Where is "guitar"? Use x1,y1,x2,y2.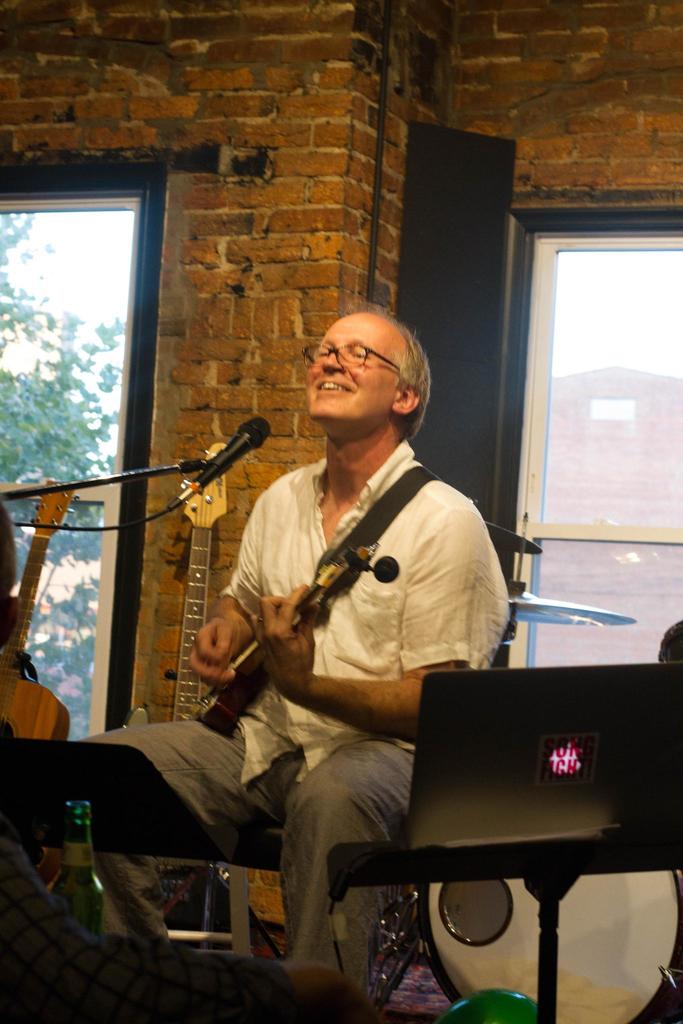
0,463,69,888.
